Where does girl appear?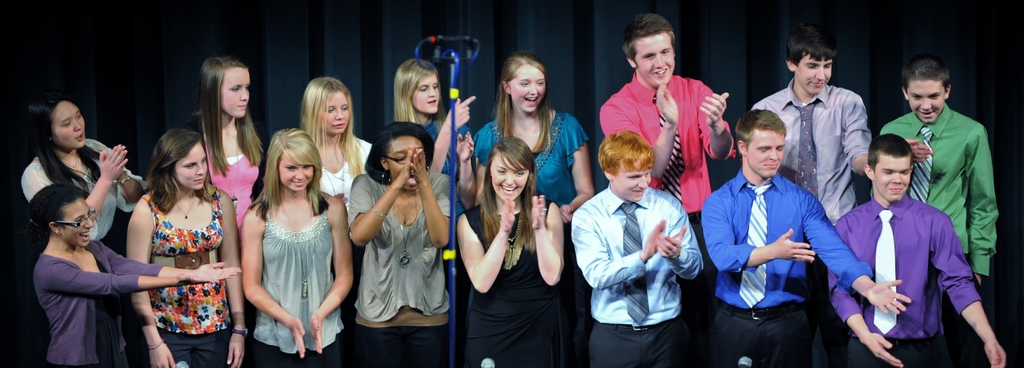
Appears at [298, 76, 374, 229].
